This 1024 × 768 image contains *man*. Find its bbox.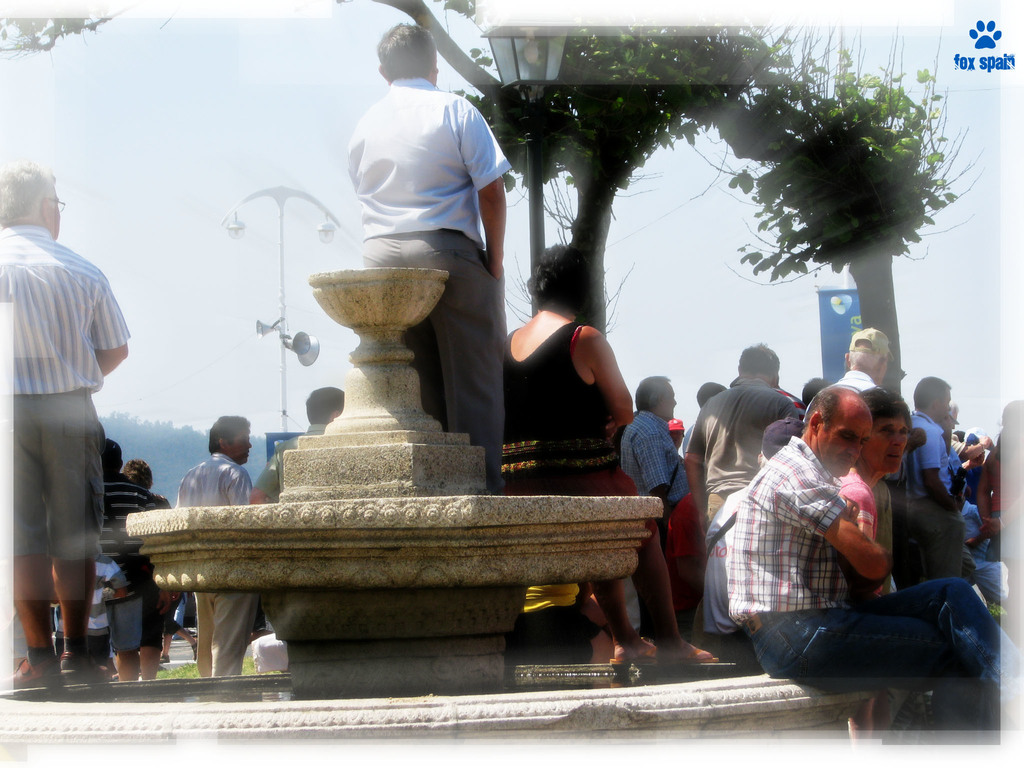
bbox=(623, 372, 690, 554).
